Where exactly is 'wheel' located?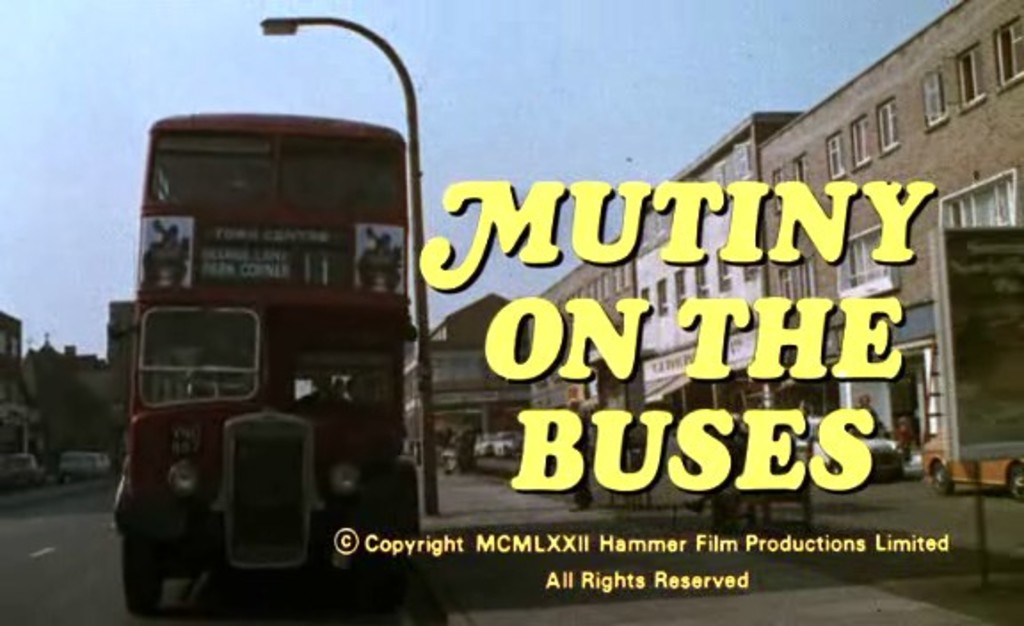
Its bounding box is (119,521,162,622).
